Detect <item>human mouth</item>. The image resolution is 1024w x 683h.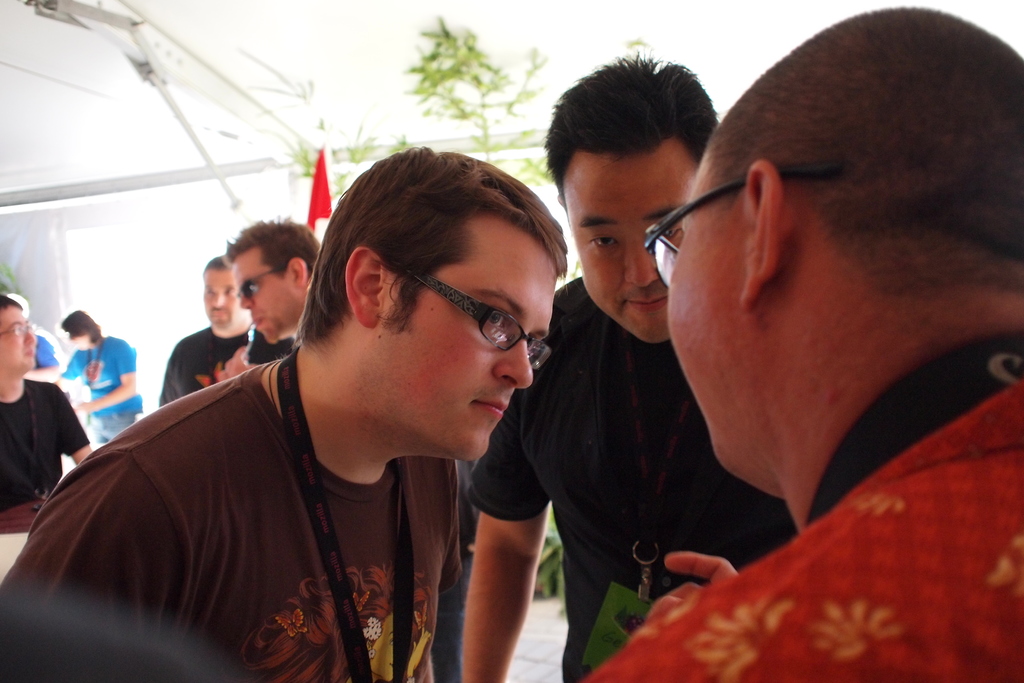
bbox=(468, 398, 509, 424).
